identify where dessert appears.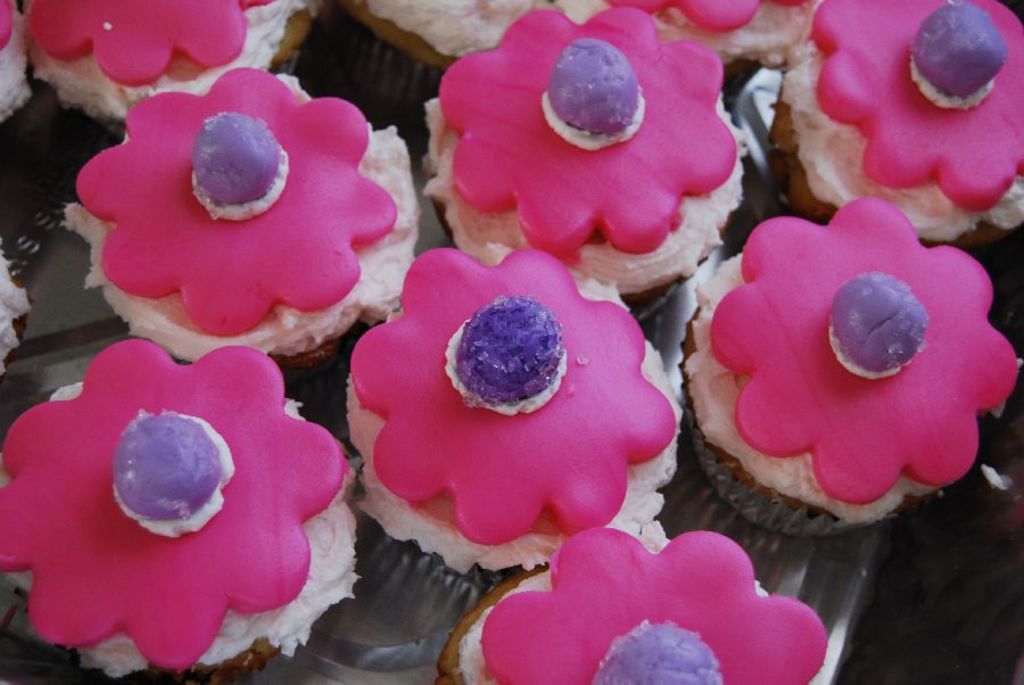
Appears at x1=22, y1=0, x2=325, y2=119.
